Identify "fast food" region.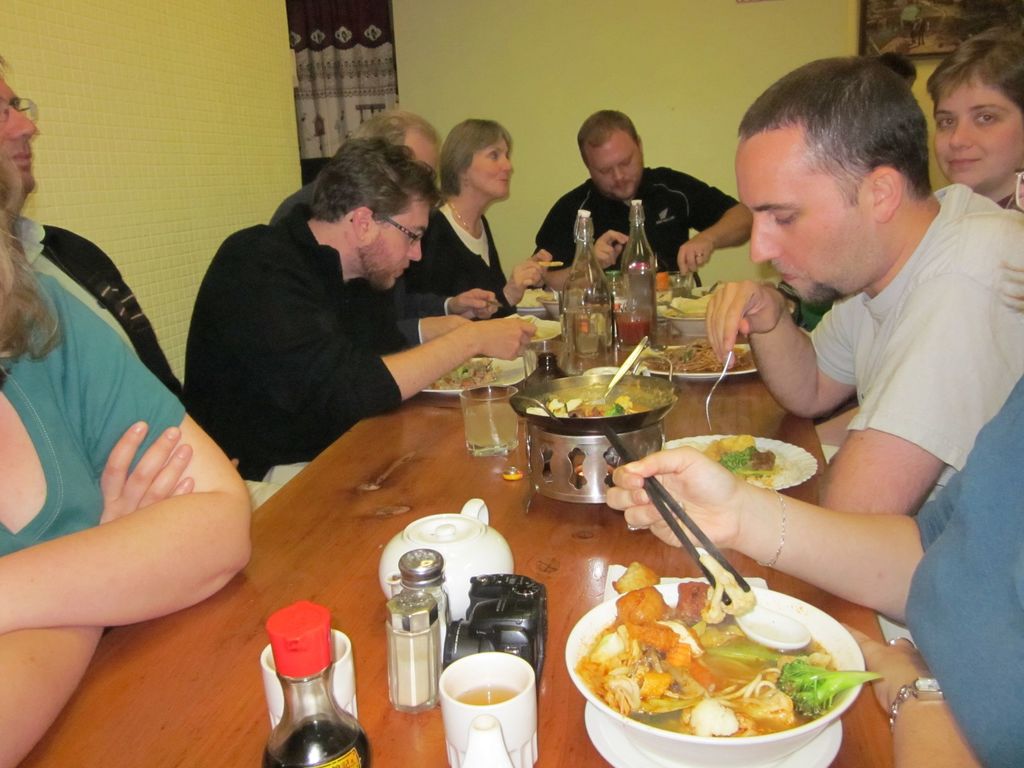
Region: 440:351:486:384.
